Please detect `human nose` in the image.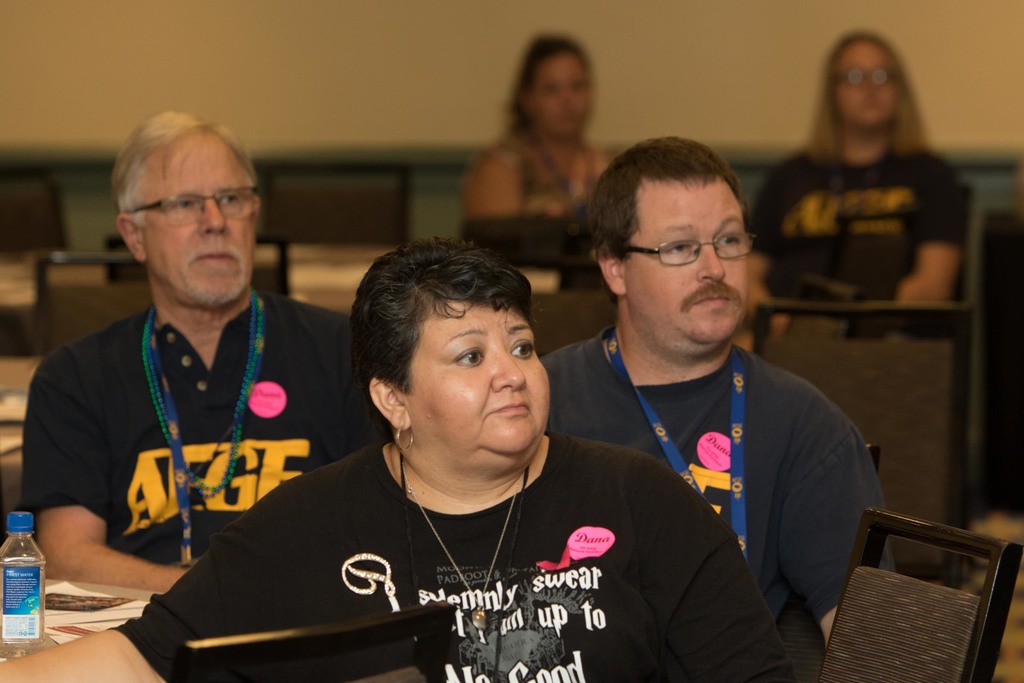
left=698, top=241, right=724, bottom=282.
